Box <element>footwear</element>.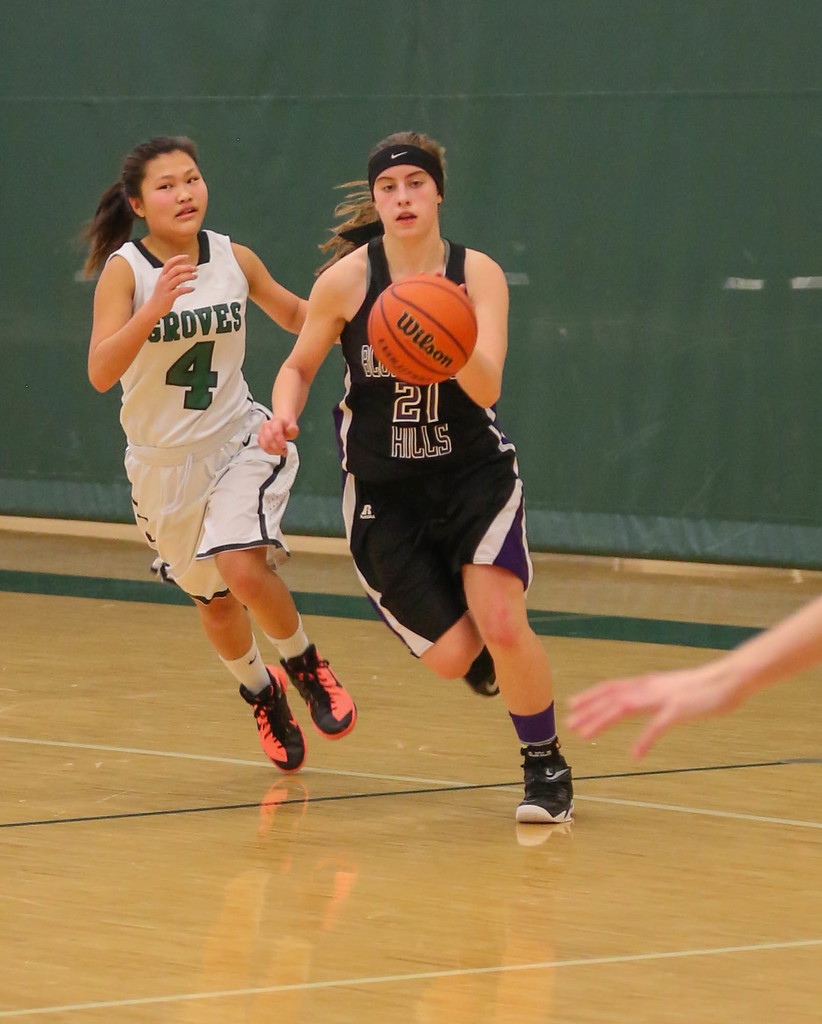
{"x1": 233, "y1": 657, "x2": 300, "y2": 778}.
